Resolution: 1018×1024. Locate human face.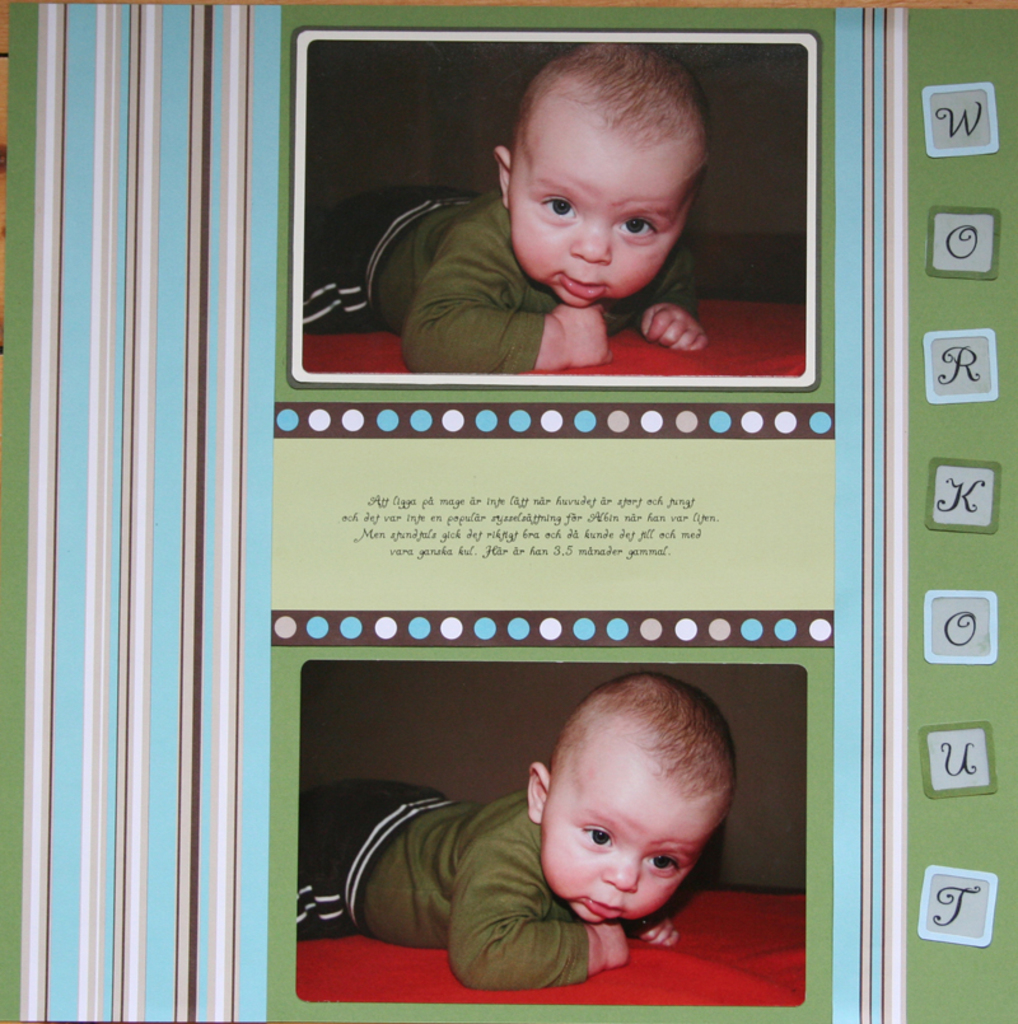
{"x1": 547, "y1": 735, "x2": 720, "y2": 927}.
